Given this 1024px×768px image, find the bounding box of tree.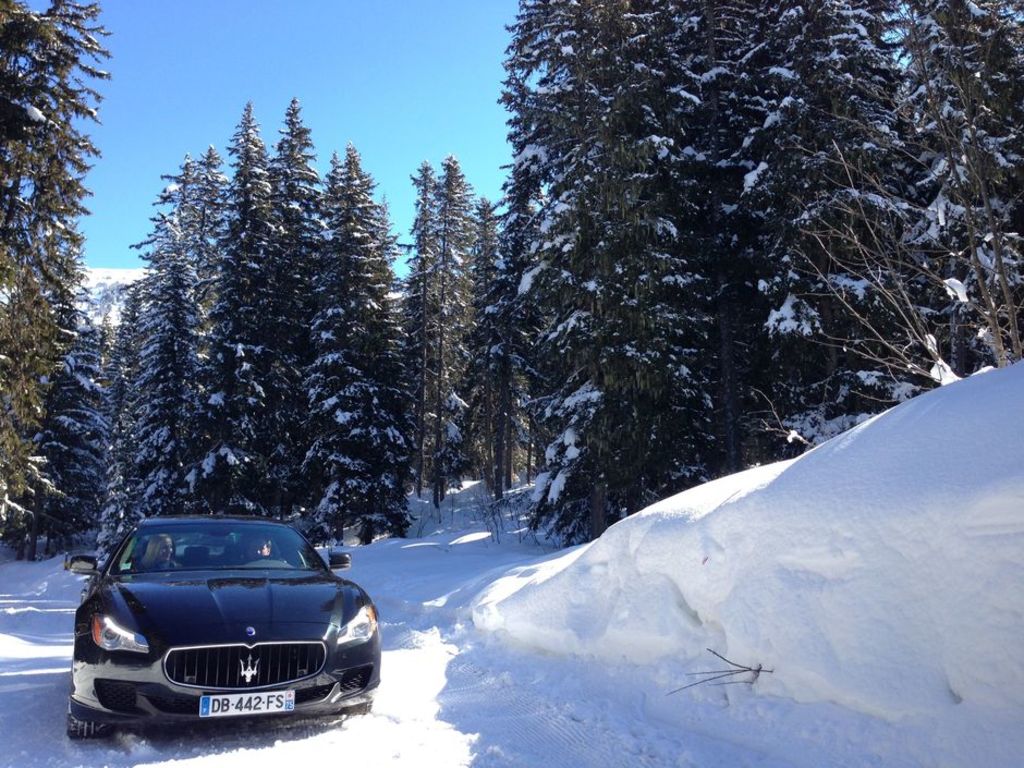
{"left": 390, "top": 150, "right": 534, "bottom": 536}.
